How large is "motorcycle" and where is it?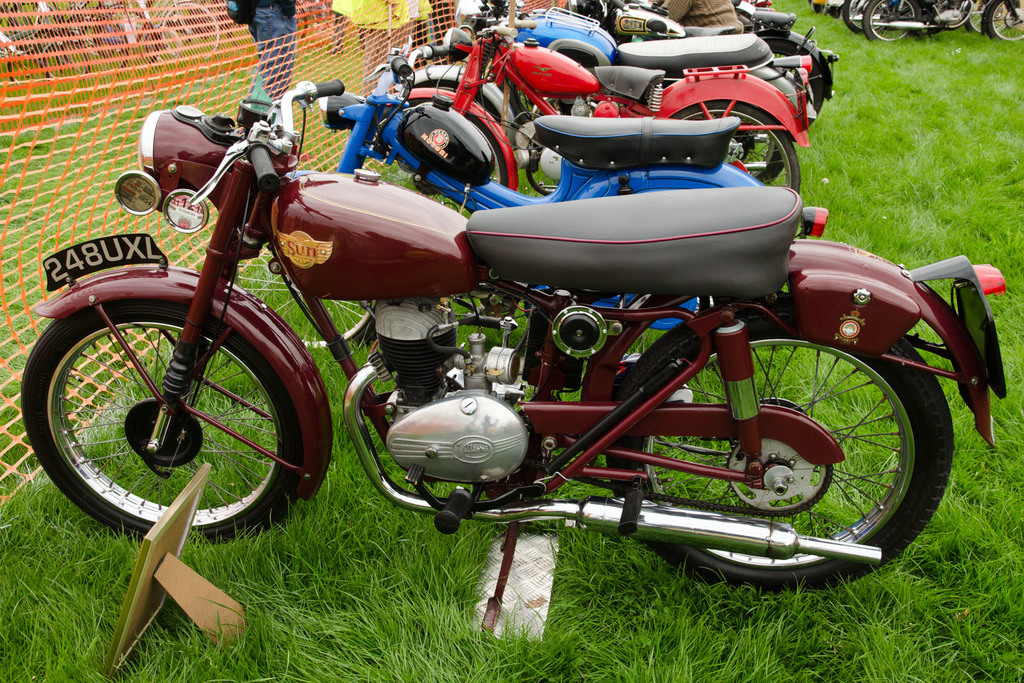
Bounding box: BBox(452, 2, 817, 115).
